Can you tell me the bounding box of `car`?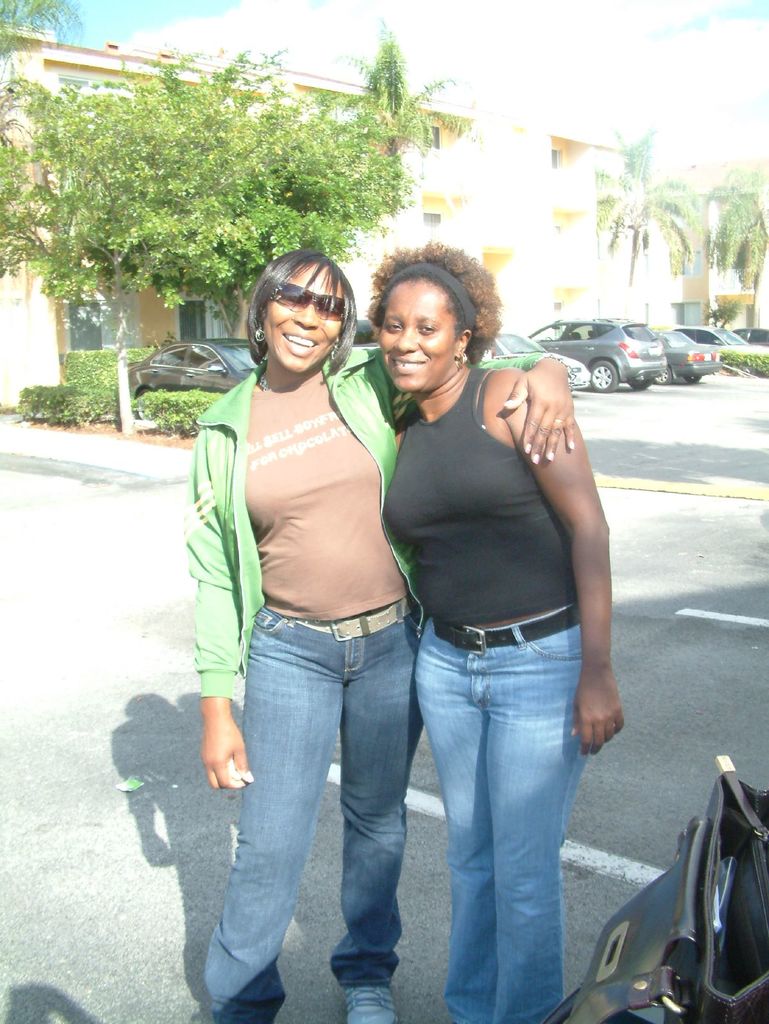
493 334 591 394.
